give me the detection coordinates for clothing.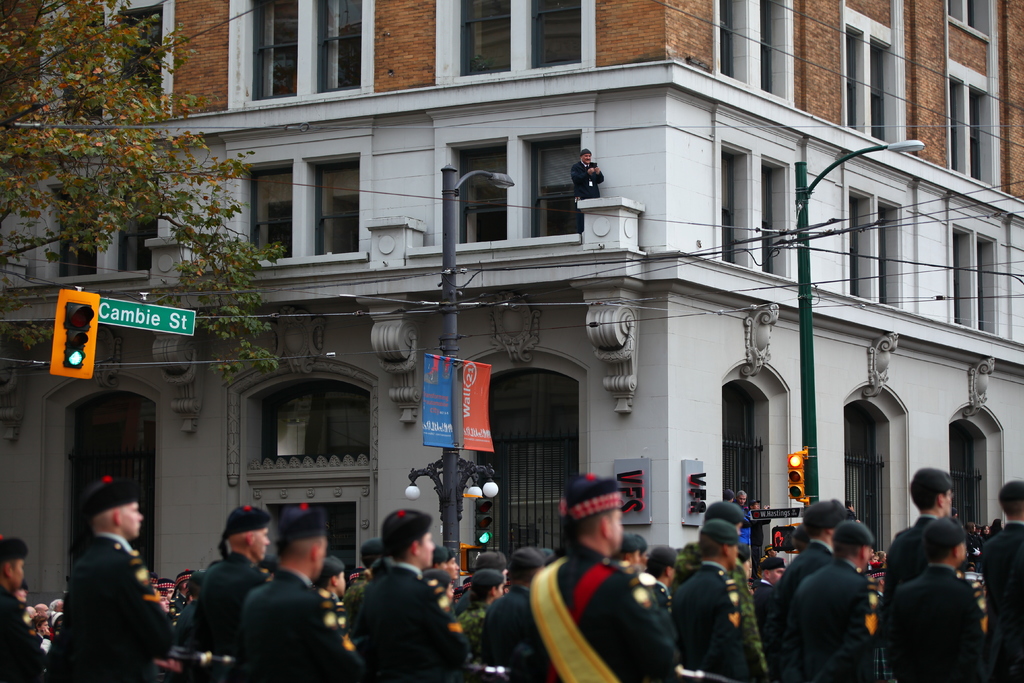
locate(880, 569, 991, 682).
